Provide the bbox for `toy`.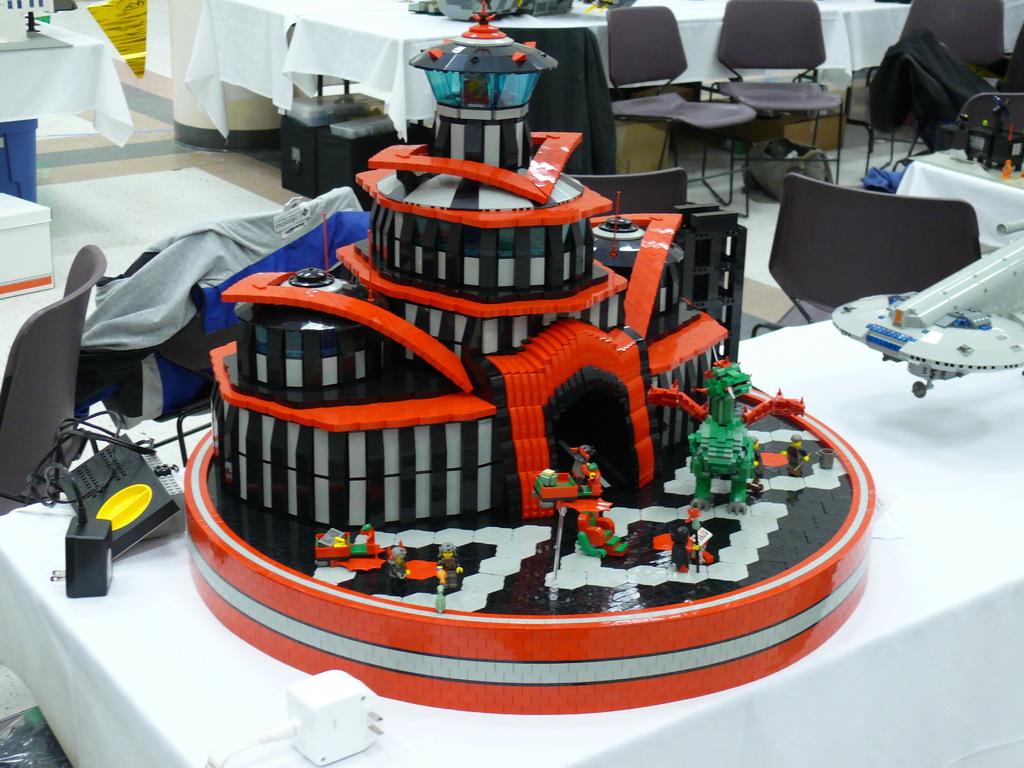
region(654, 346, 797, 527).
